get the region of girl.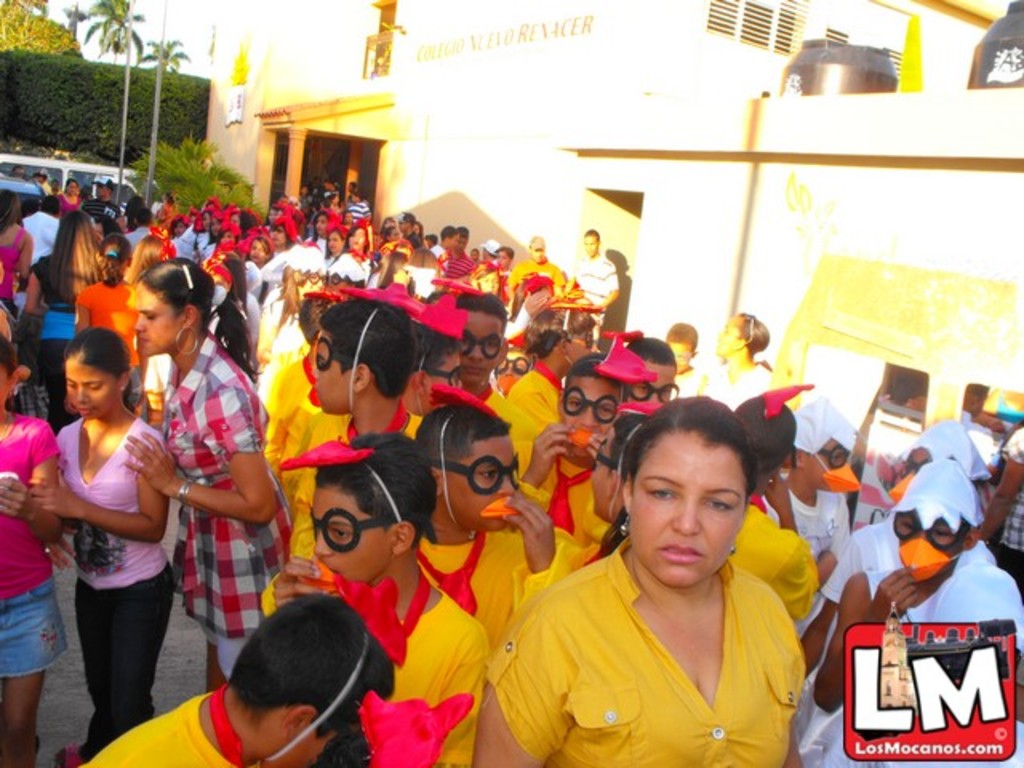
region(51, 181, 80, 210).
